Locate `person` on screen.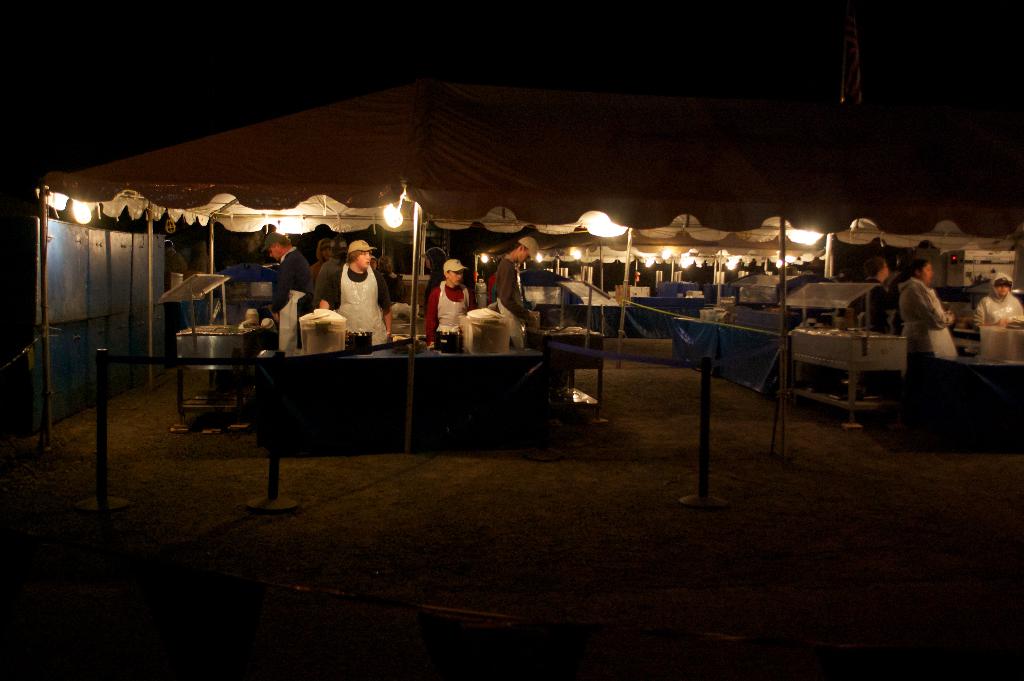
On screen at bbox(319, 241, 391, 346).
